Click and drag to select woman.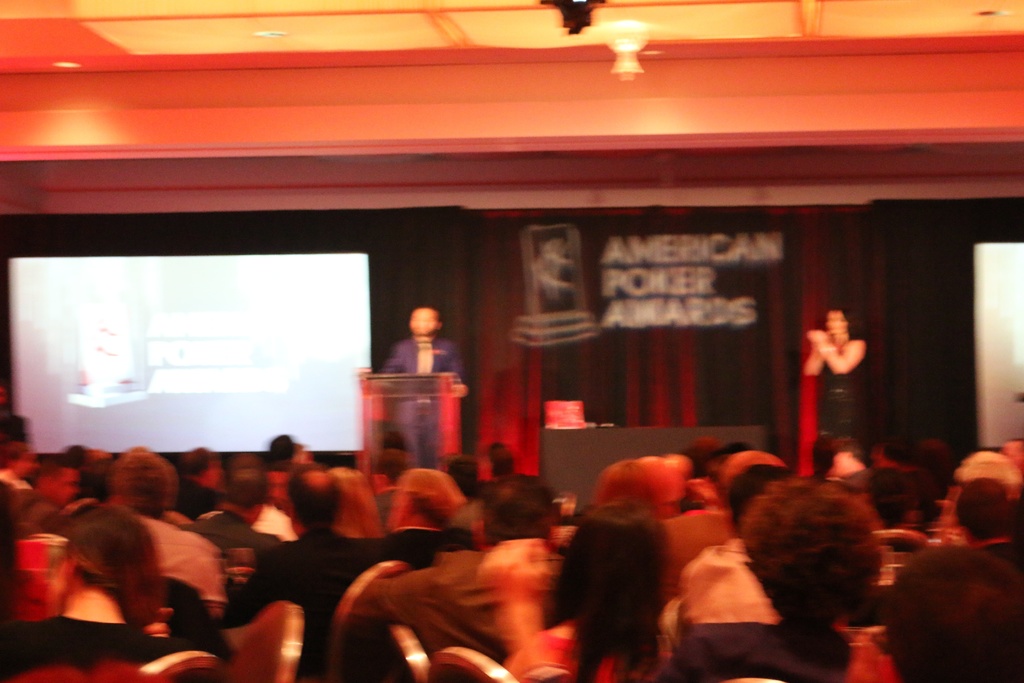
Selection: left=580, top=453, right=664, bottom=525.
